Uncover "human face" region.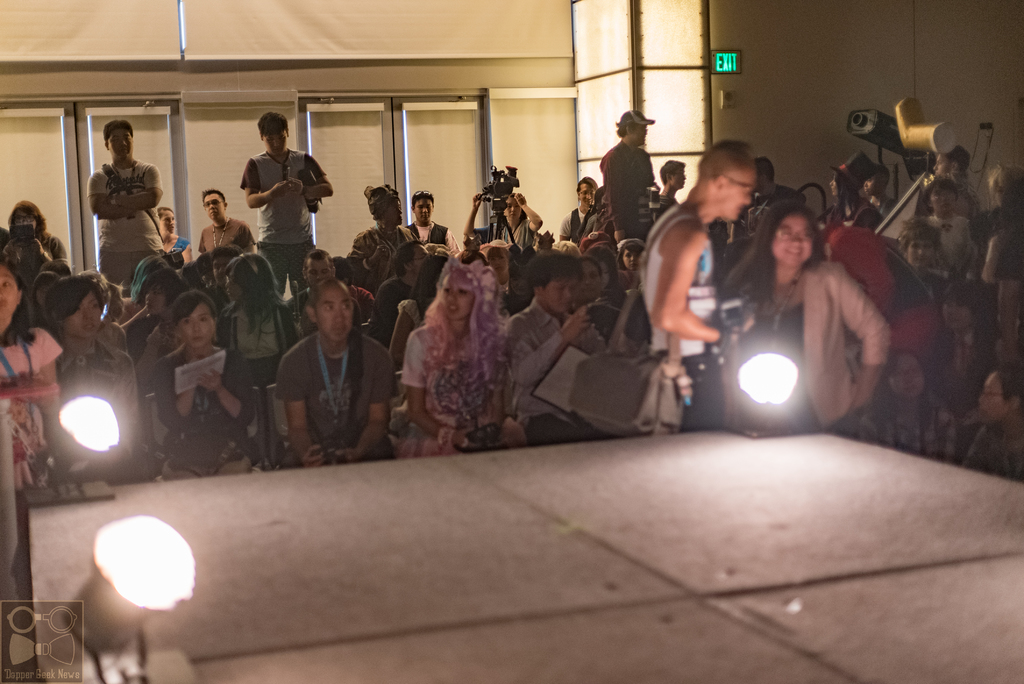
Uncovered: <box>893,355,923,395</box>.
